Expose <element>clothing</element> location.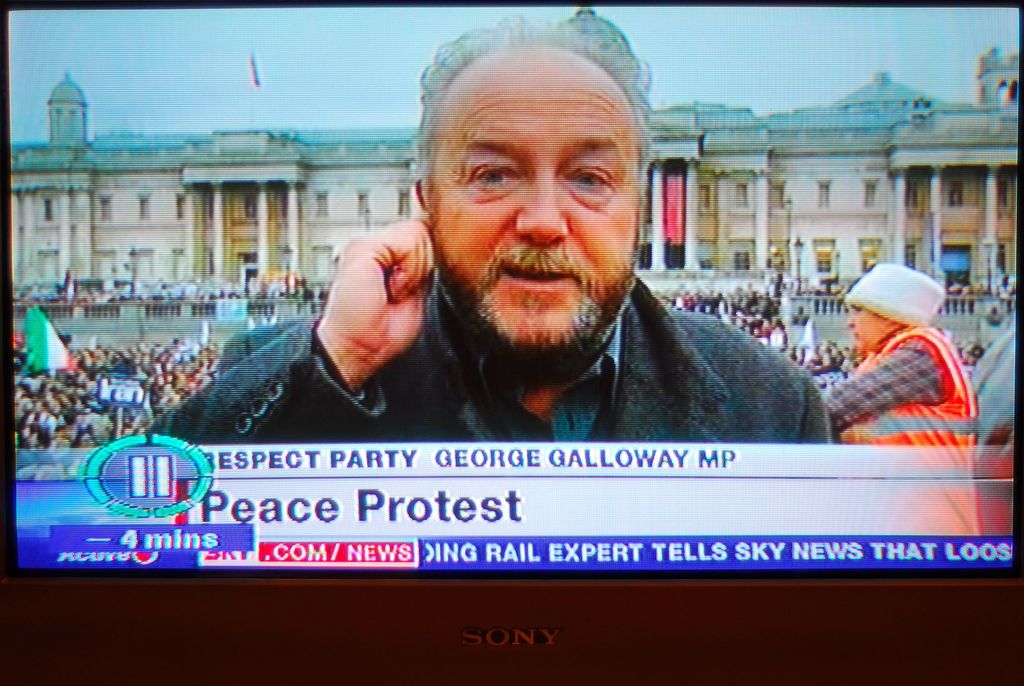
Exposed at (820, 325, 984, 438).
